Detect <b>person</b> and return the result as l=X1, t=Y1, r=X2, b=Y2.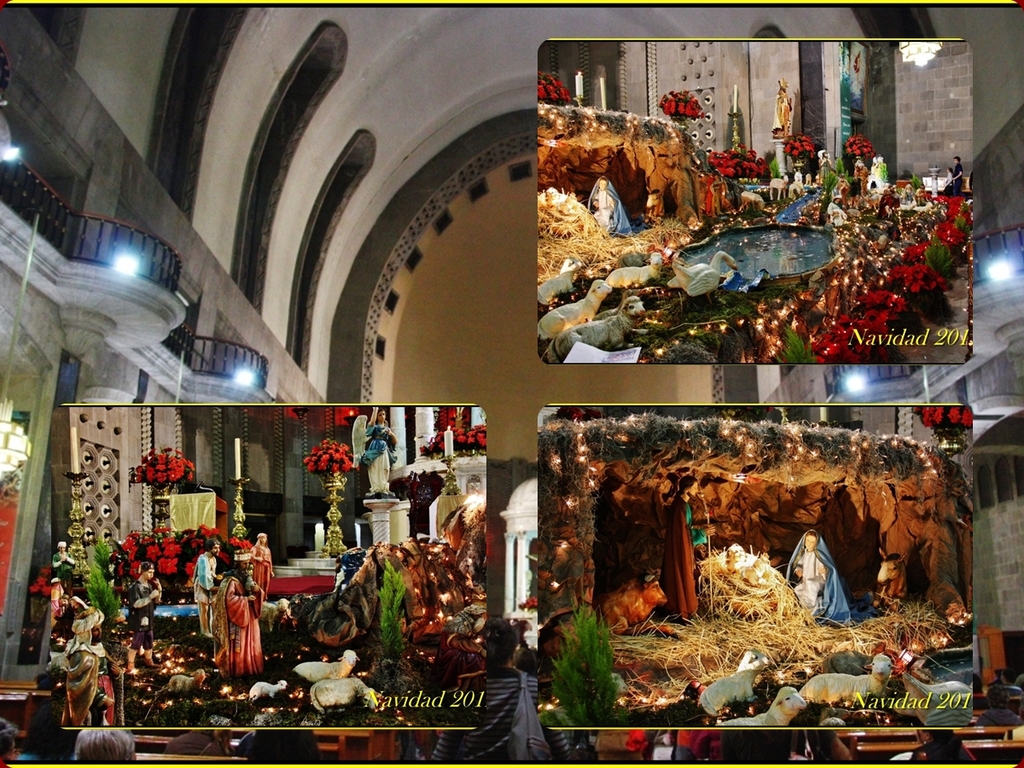
l=190, t=539, r=220, b=635.
